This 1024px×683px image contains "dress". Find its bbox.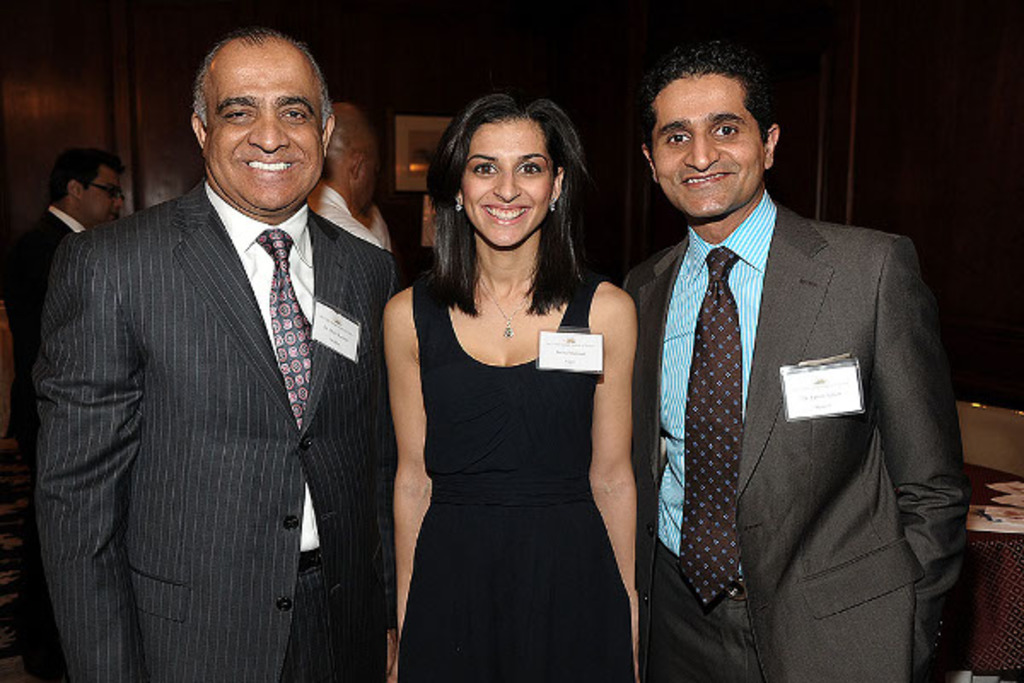
399:266:637:681.
